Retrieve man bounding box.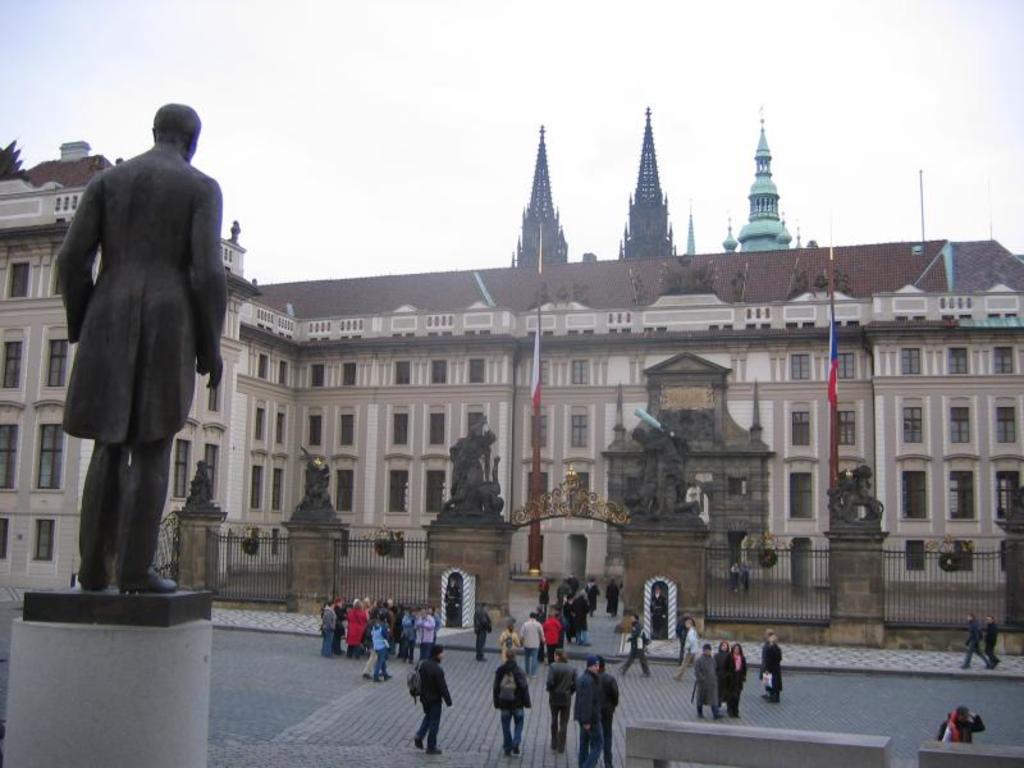
Bounding box: x1=668, y1=621, x2=699, y2=678.
